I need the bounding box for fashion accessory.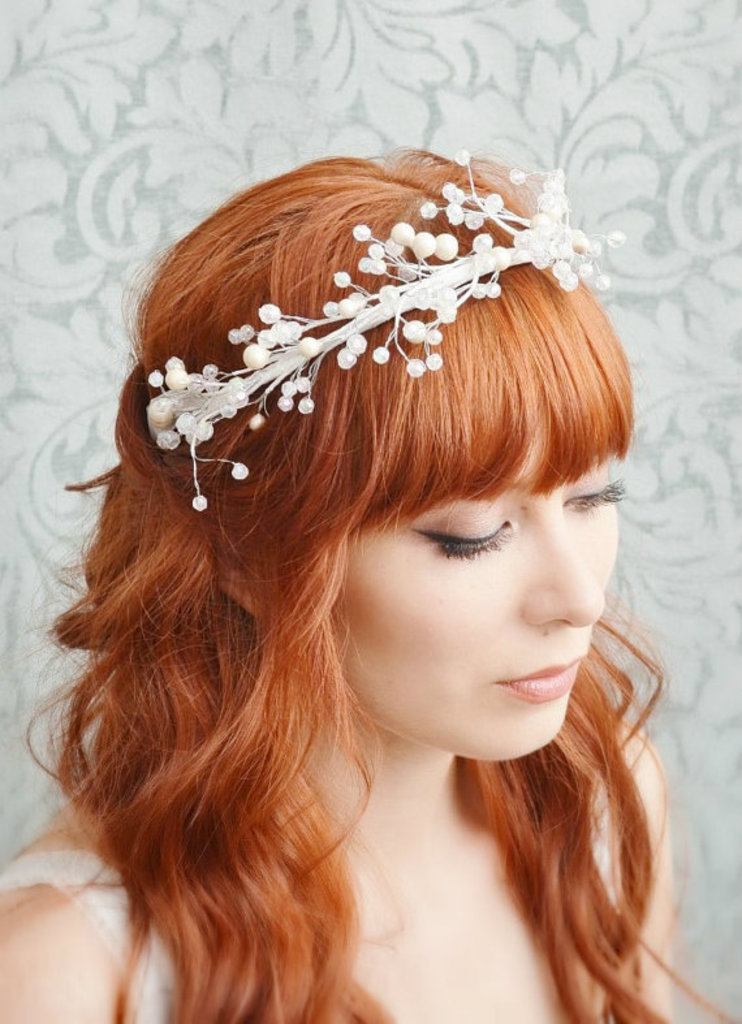
Here it is: <region>141, 150, 625, 509</region>.
